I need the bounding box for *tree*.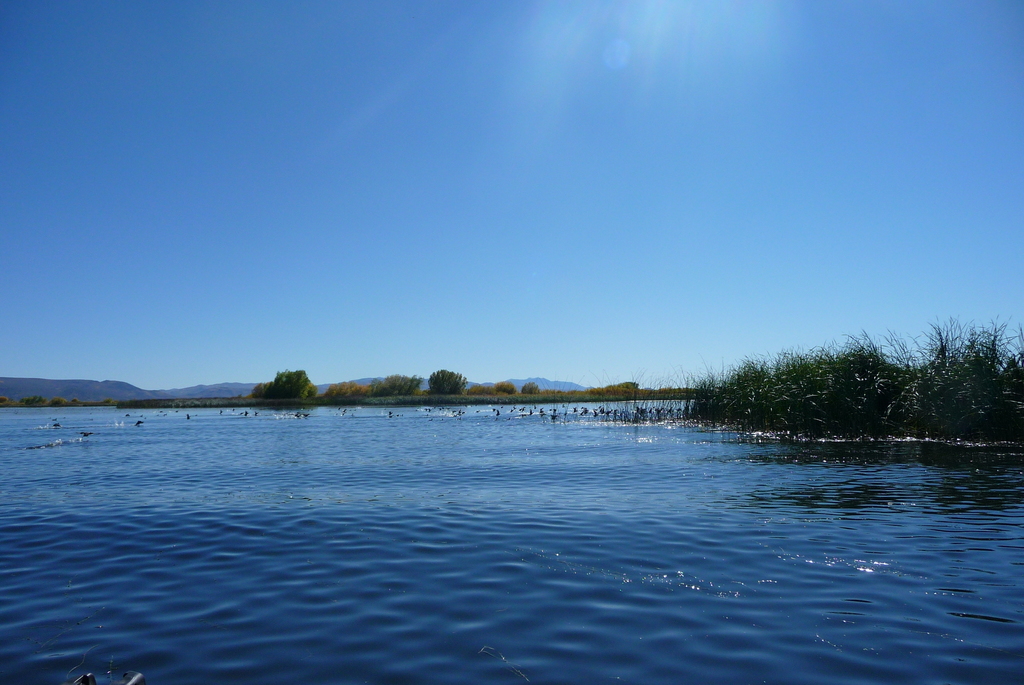
Here it is: [257,366,319,403].
